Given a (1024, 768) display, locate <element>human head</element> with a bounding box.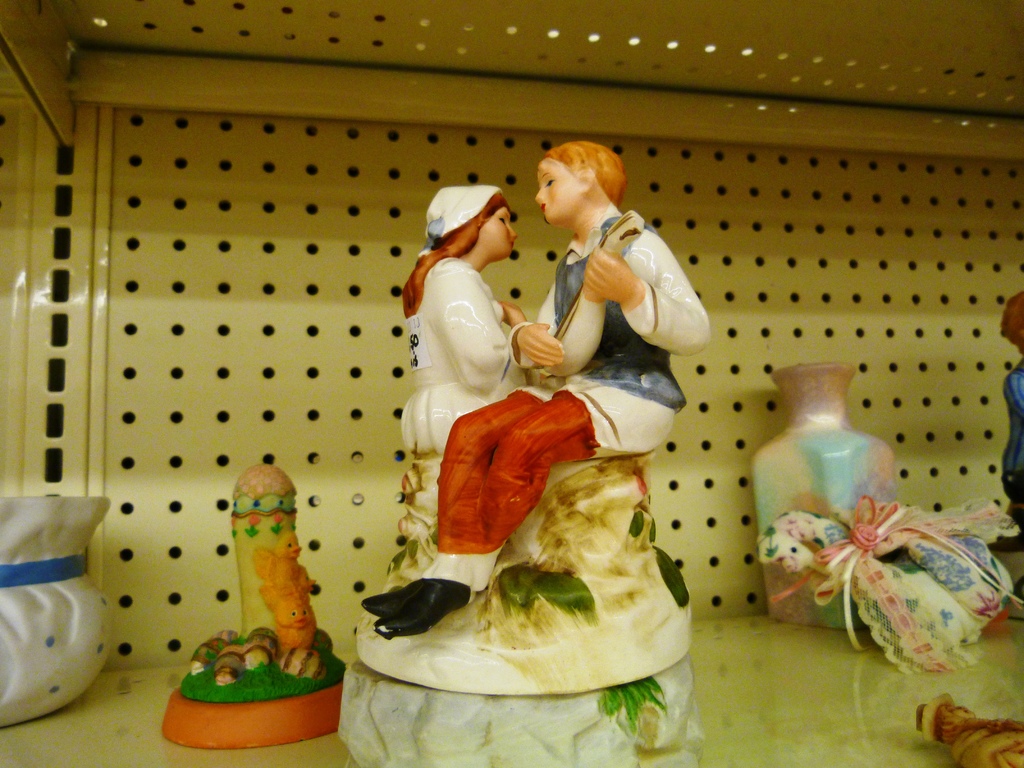
Located: <region>422, 183, 523, 260</region>.
